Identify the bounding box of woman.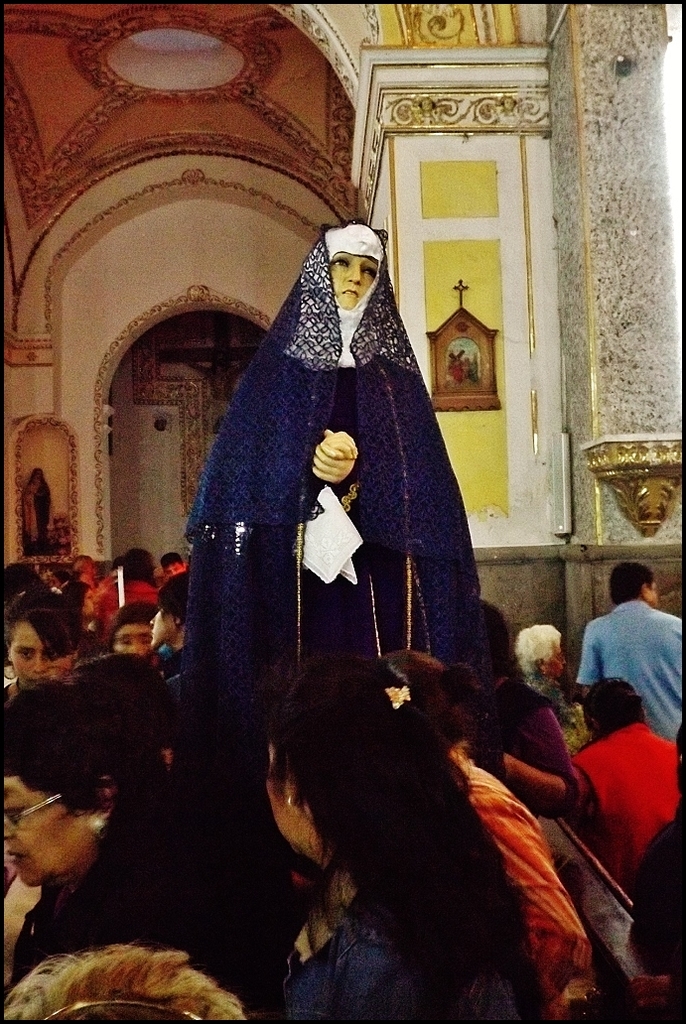
265, 650, 552, 1023.
